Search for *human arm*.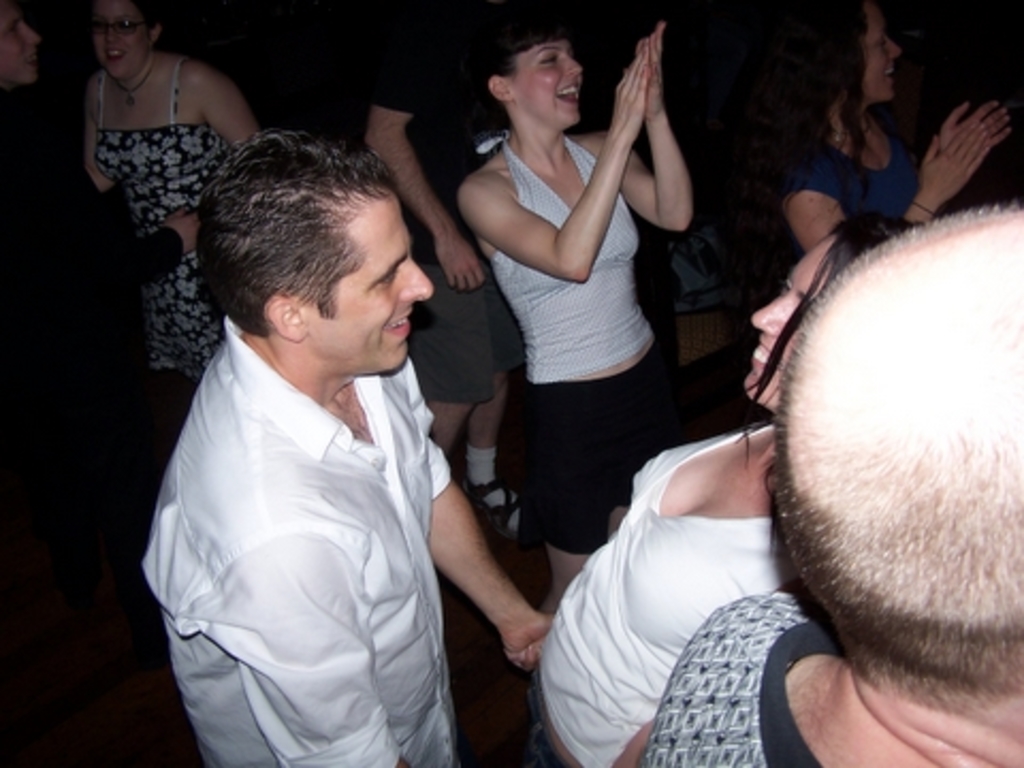
Found at (x1=610, y1=15, x2=700, y2=233).
